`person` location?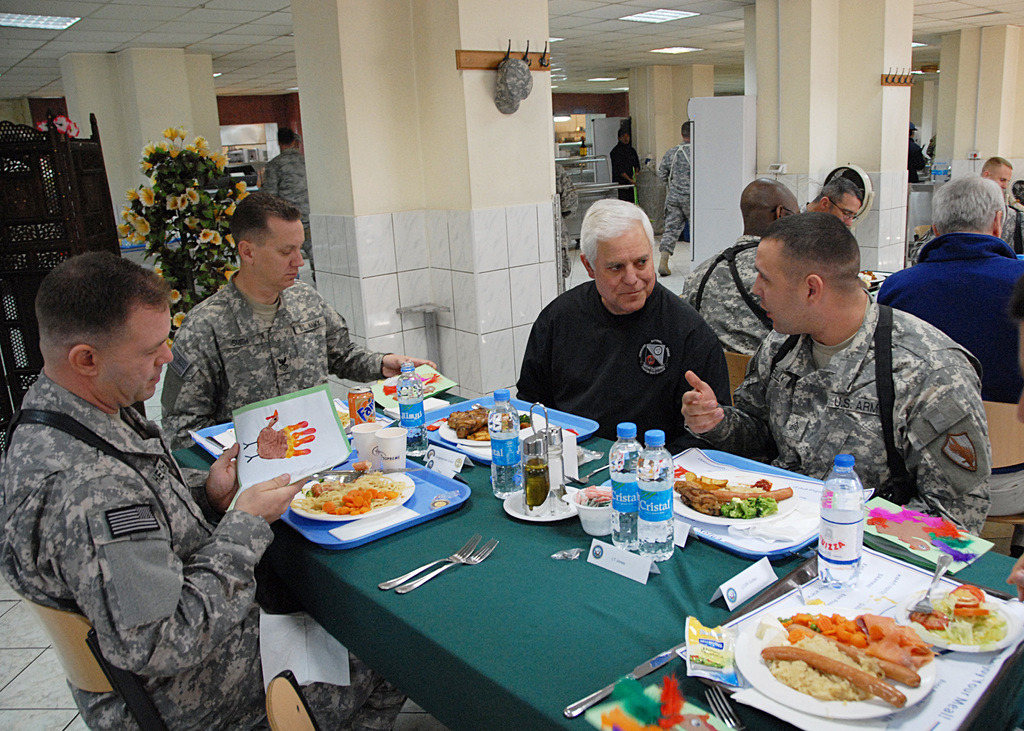
(518,197,726,442)
